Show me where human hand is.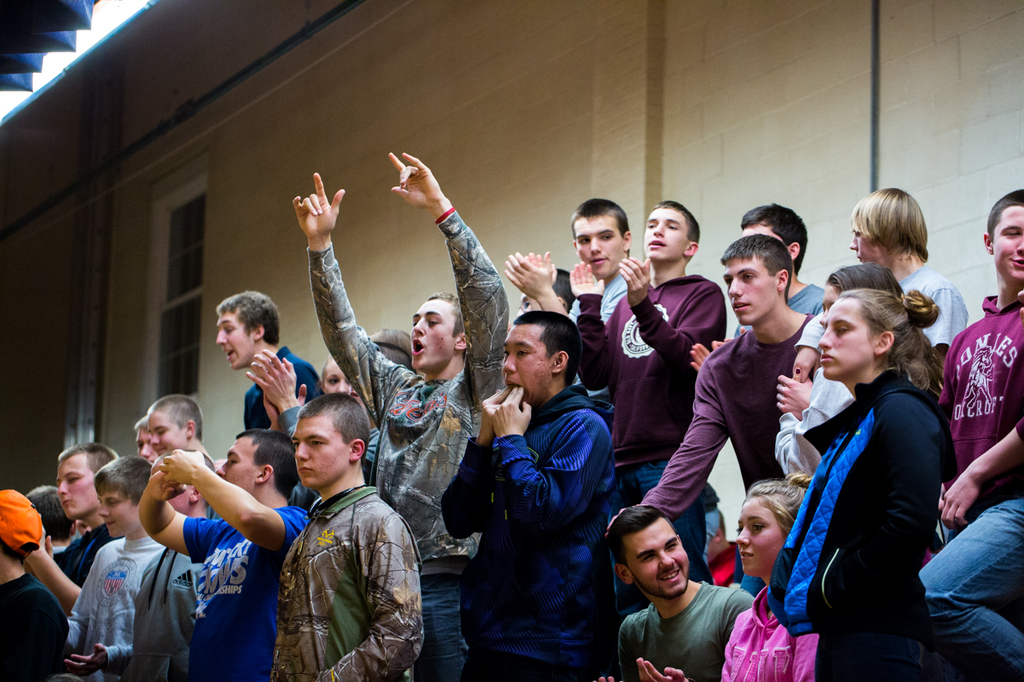
human hand is at Rect(44, 531, 56, 560).
